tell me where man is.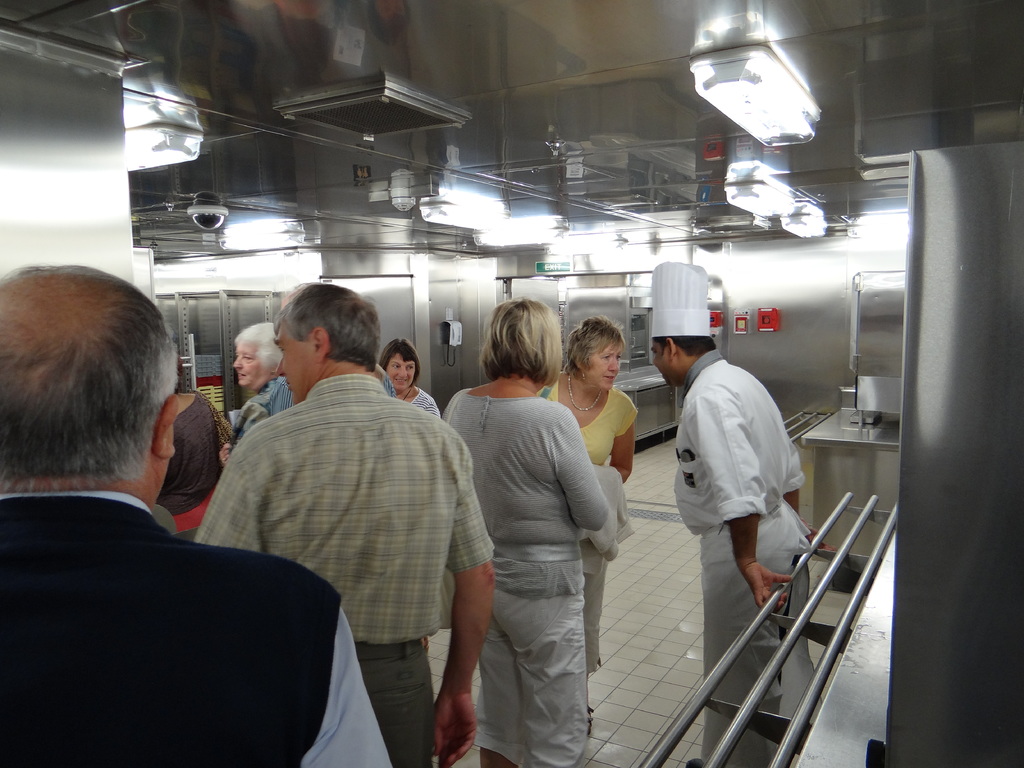
man is at bbox=(0, 264, 394, 767).
